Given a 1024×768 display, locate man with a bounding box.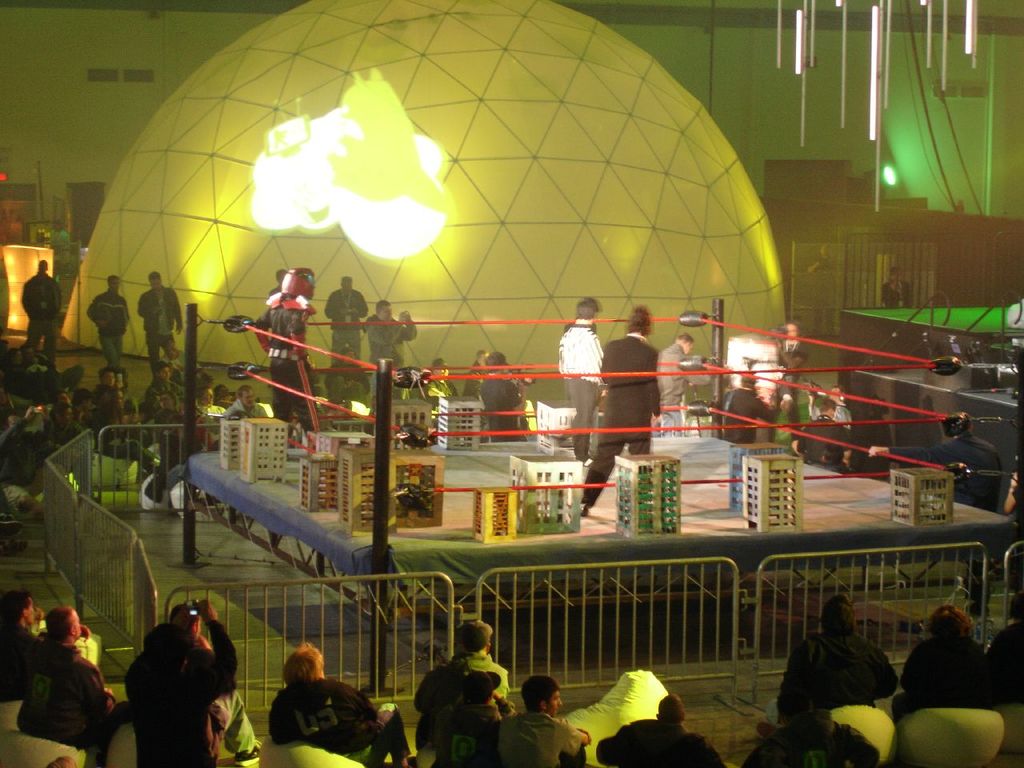
Located: (x1=366, y1=298, x2=418, y2=373).
